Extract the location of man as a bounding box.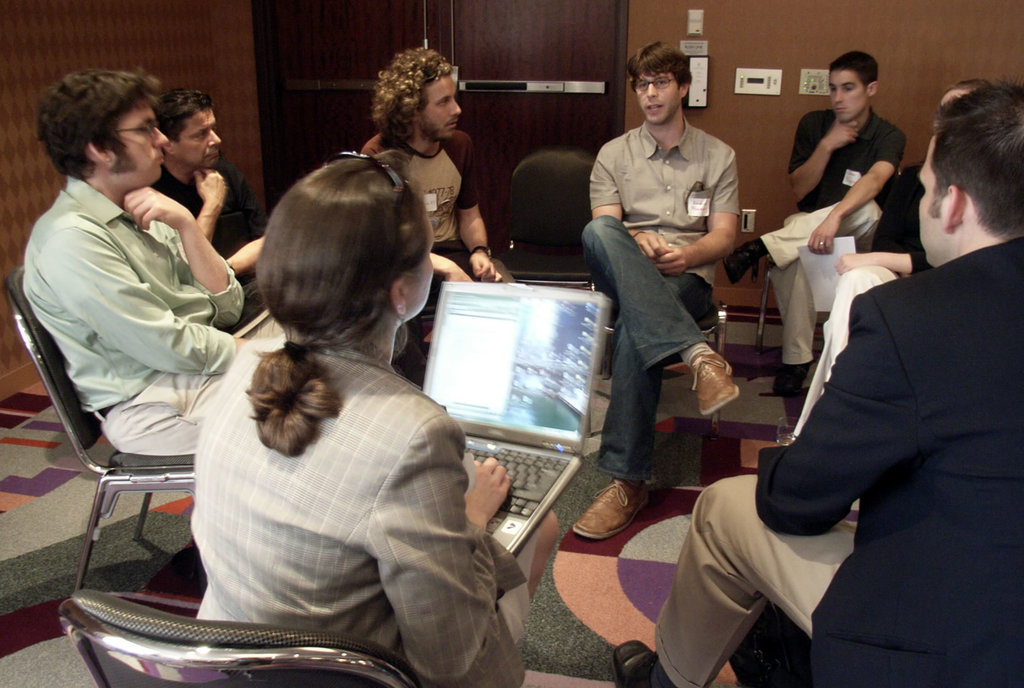
[x1=720, y1=46, x2=906, y2=399].
